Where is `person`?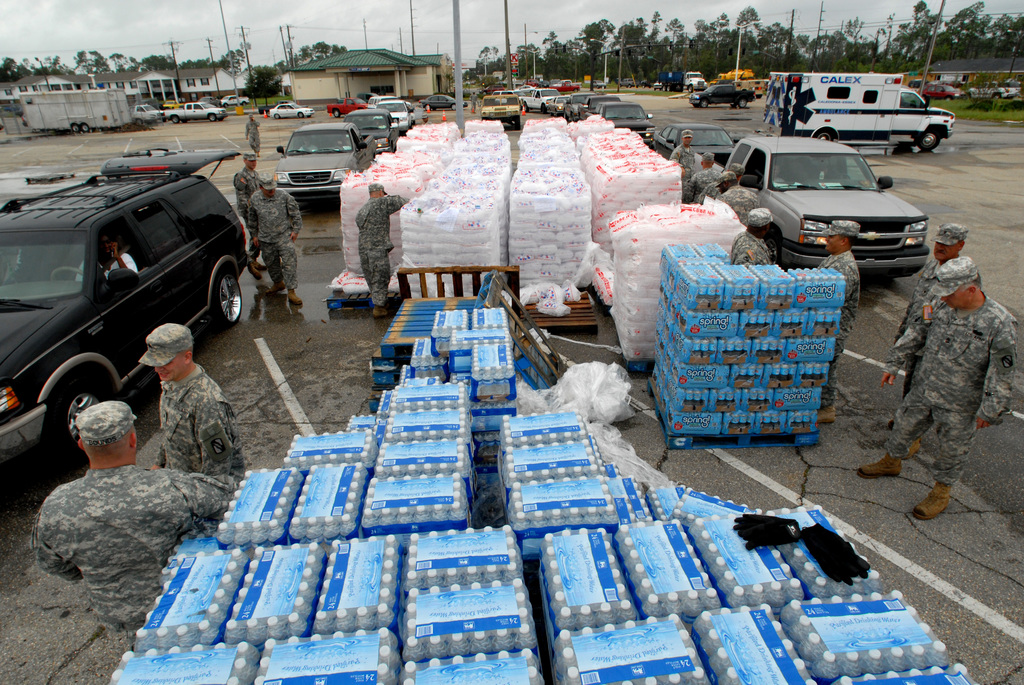
229/148/266/278.
